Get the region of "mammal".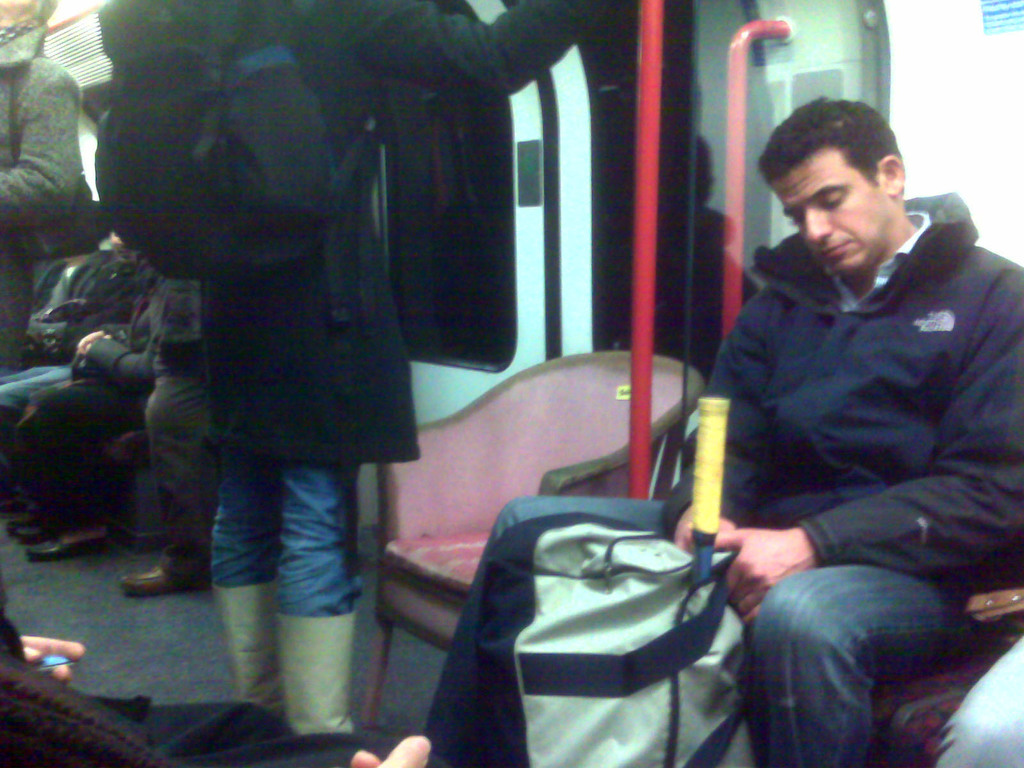
1,567,463,767.
